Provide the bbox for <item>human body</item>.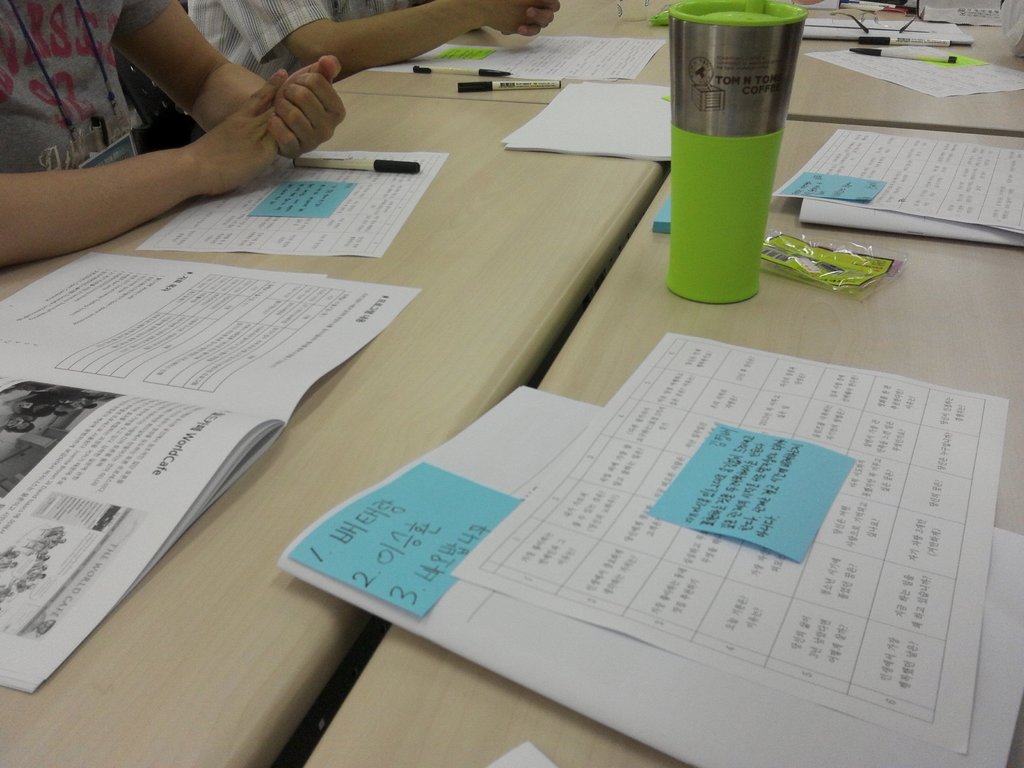
[left=0, top=0, right=349, bottom=289].
